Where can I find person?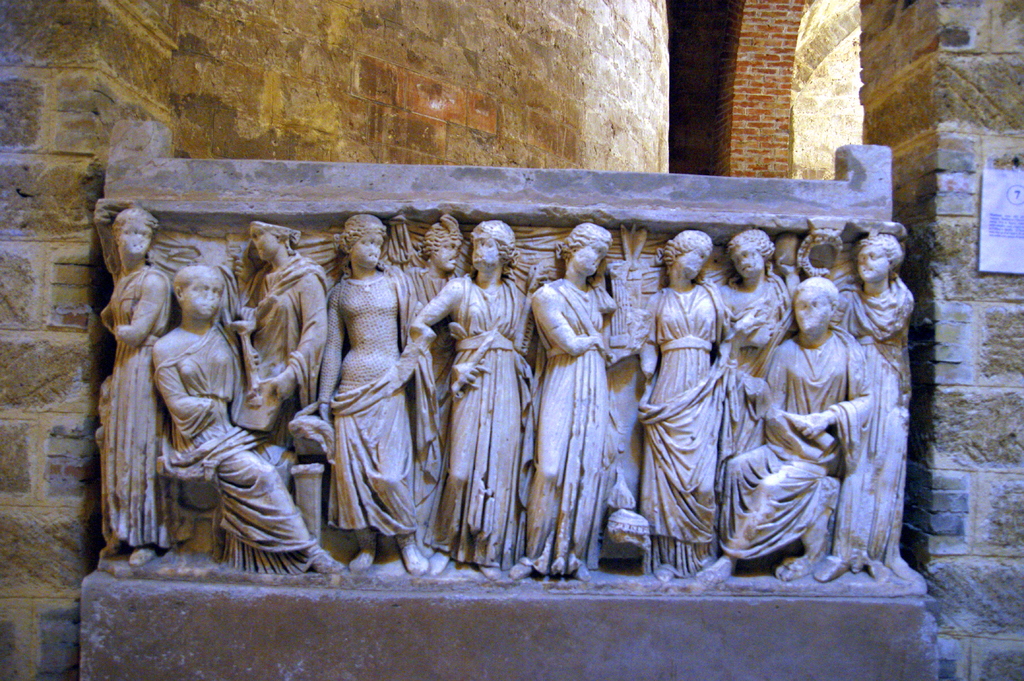
You can find it at pyautogui.locateOnScreen(88, 207, 915, 584).
